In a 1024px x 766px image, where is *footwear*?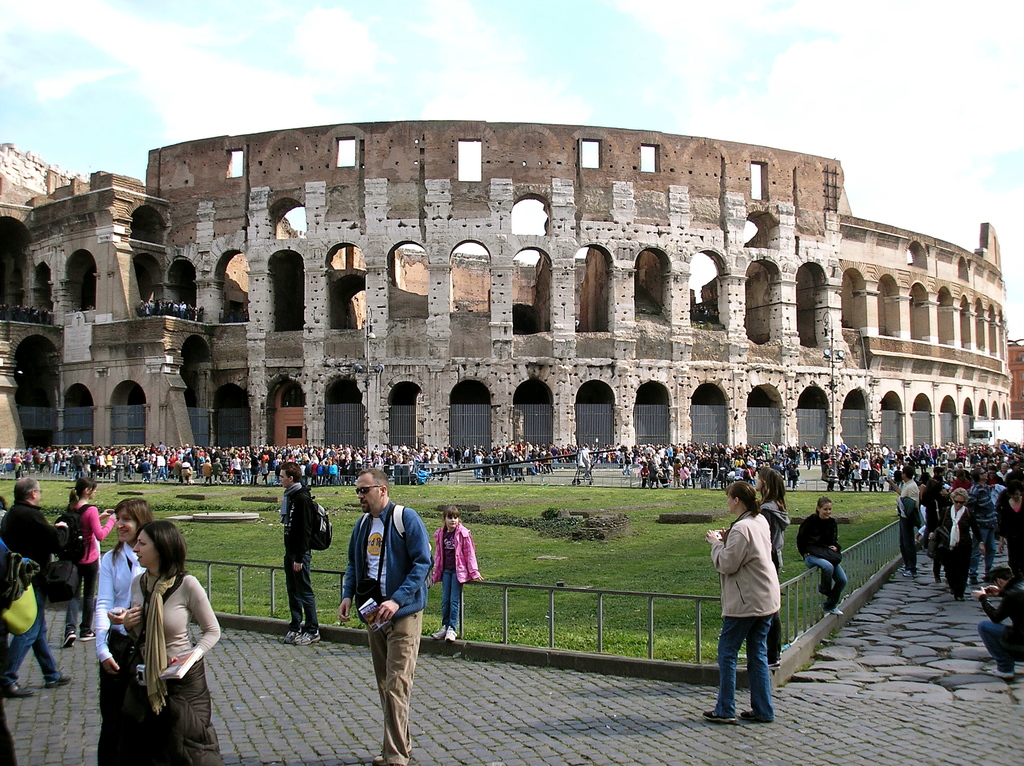
bbox=(46, 671, 70, 689).
